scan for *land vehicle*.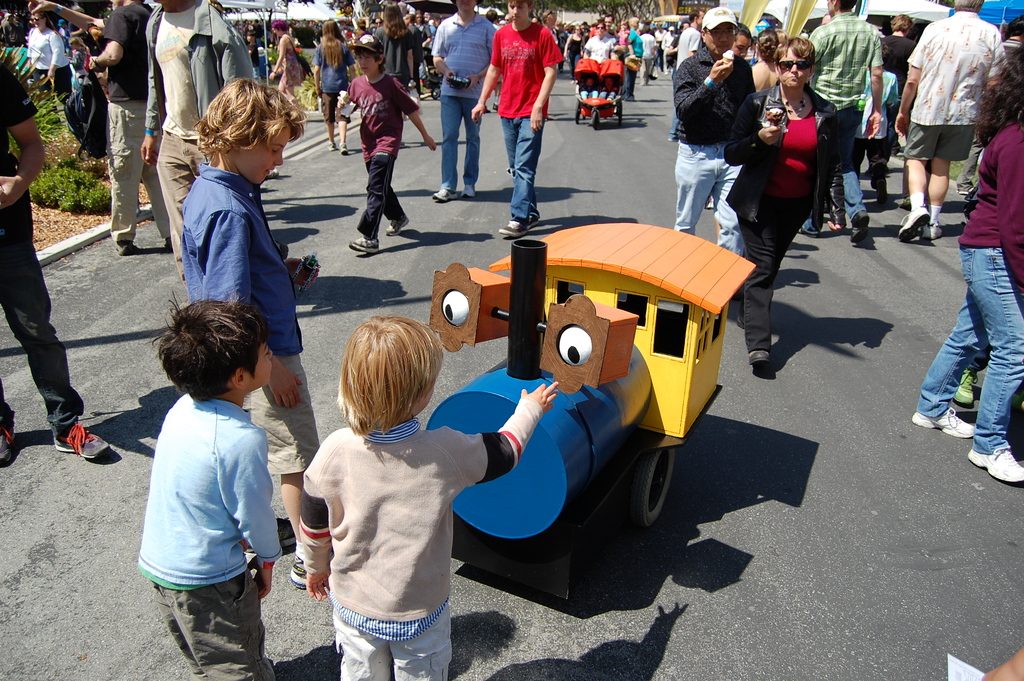
Scan result: box(411, 209, 768, 584).
